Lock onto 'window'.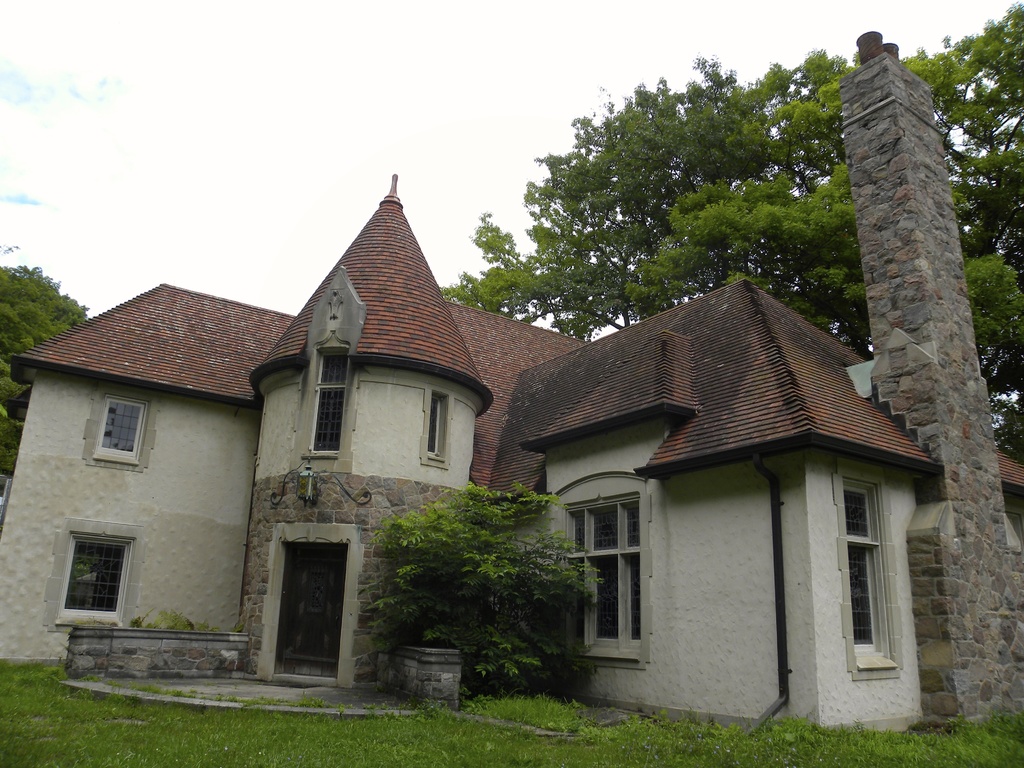
Locked: region(422, 383, 452, 462).
